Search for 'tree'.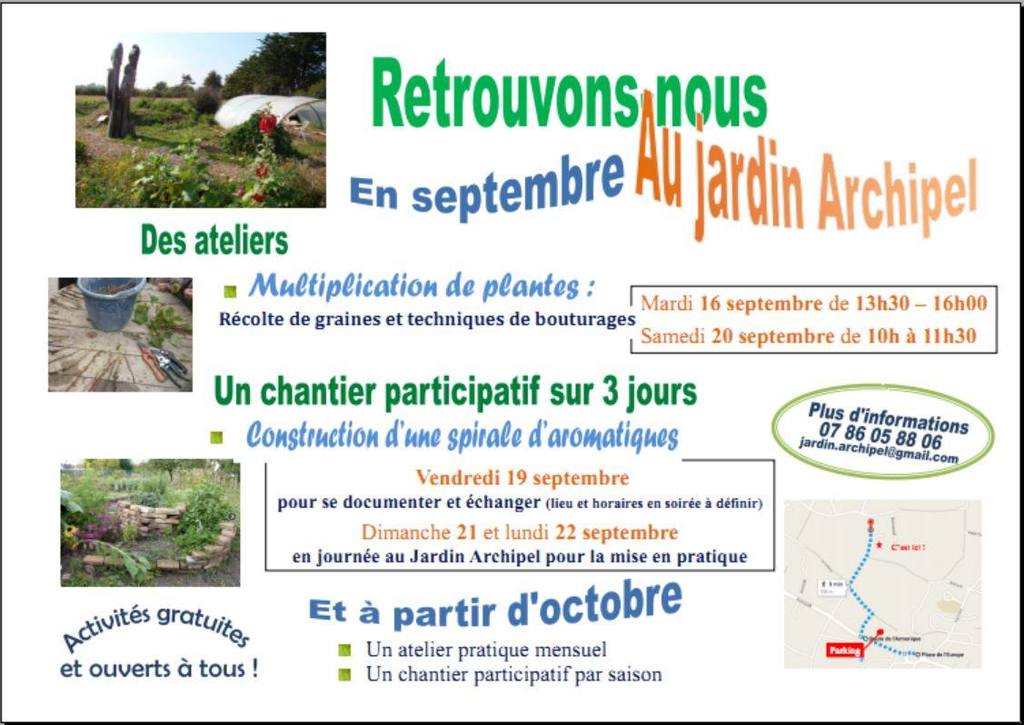
Found at bbox=[81, 458, 130, 472].
